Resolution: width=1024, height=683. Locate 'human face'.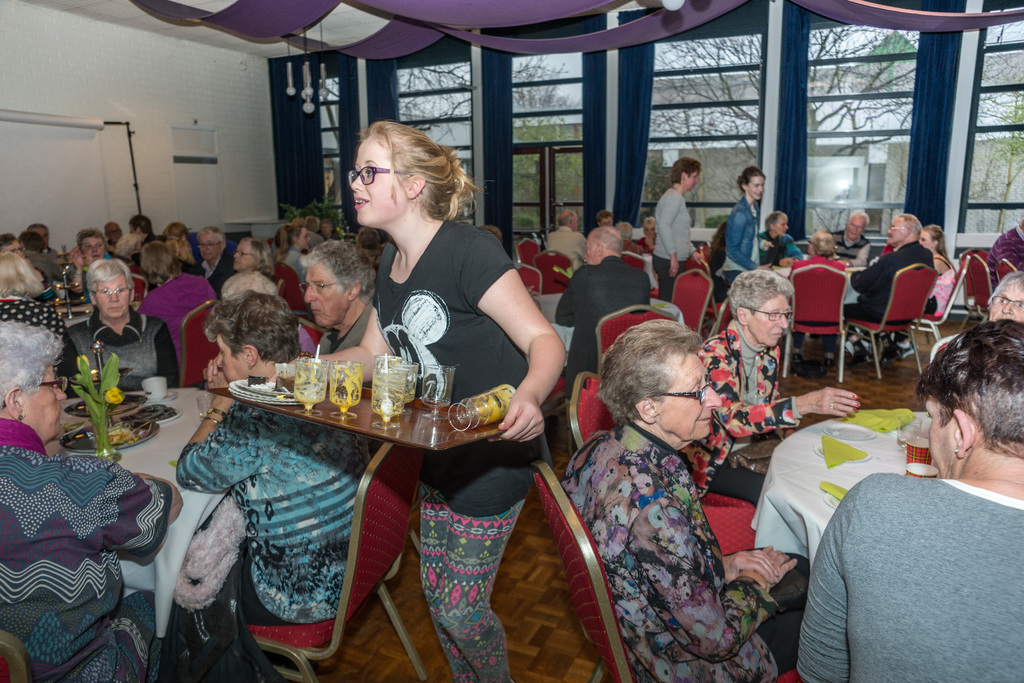
<bbox>753, 295, 790, 352</bbox>.
